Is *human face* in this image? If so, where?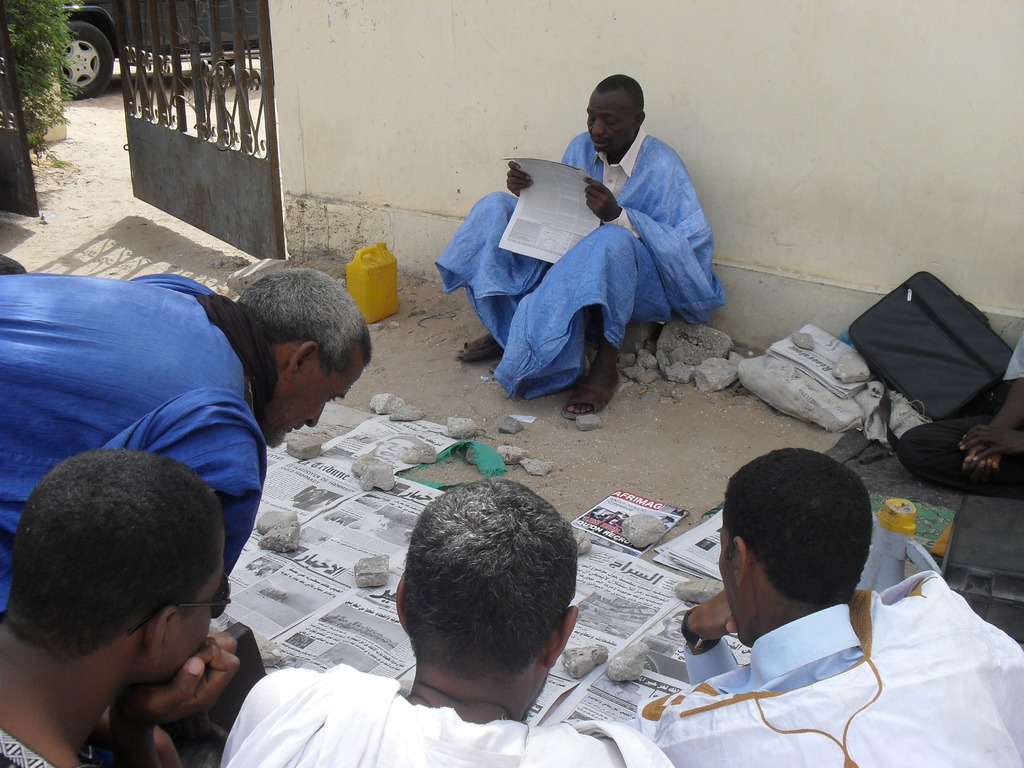
Yes, at rect(275, 373, 365, 448).
